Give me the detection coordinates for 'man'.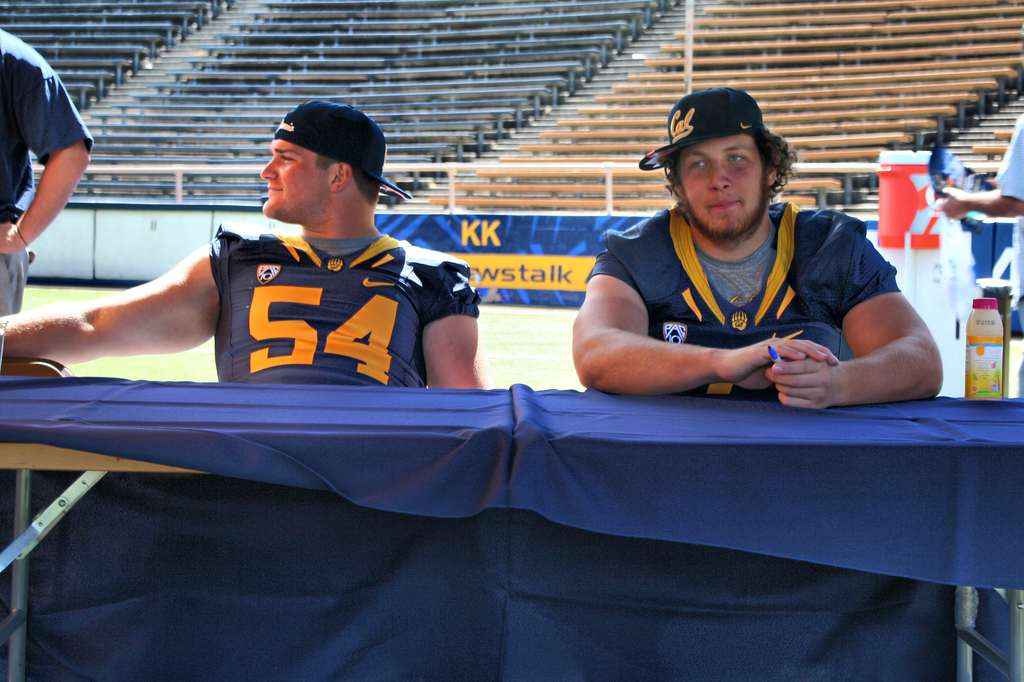
select_region(0, 28, 93, 313).
